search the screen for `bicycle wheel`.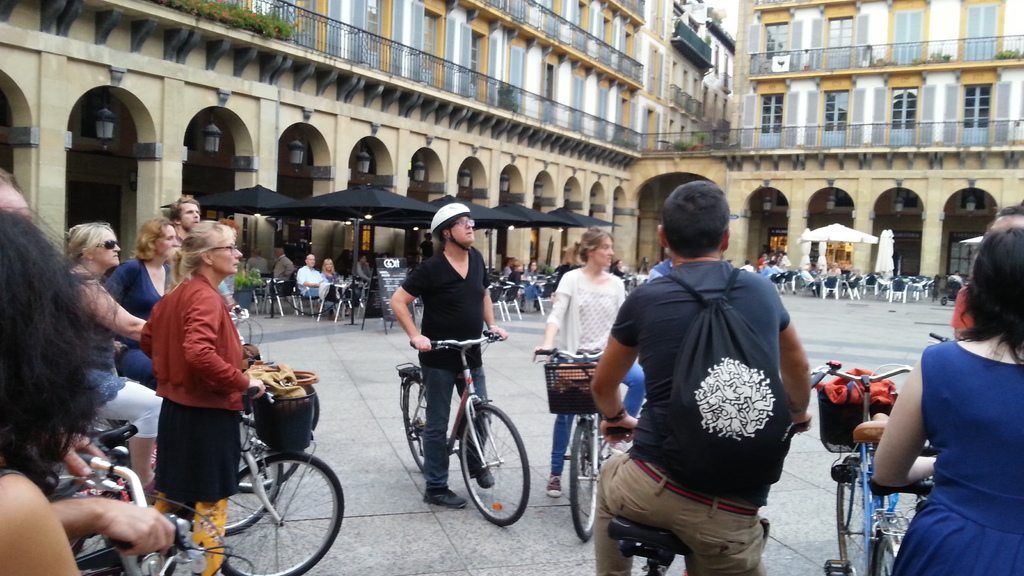
Found at bbox=[568, 419, 608, 543].
